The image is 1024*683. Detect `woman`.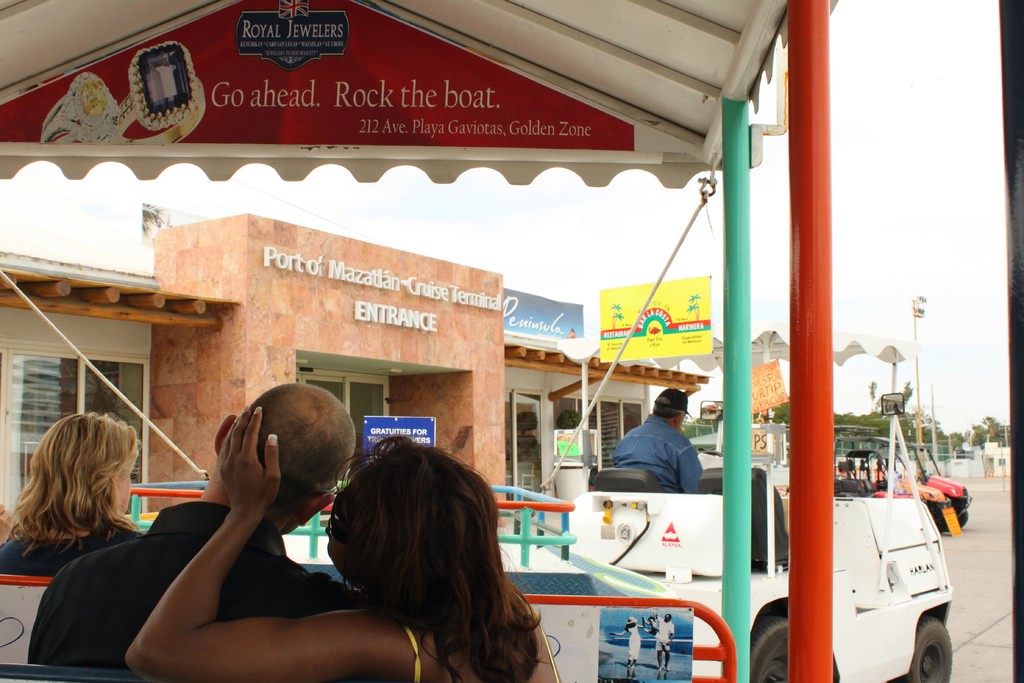
Detection: Rect(118, 402, 572, 682).
